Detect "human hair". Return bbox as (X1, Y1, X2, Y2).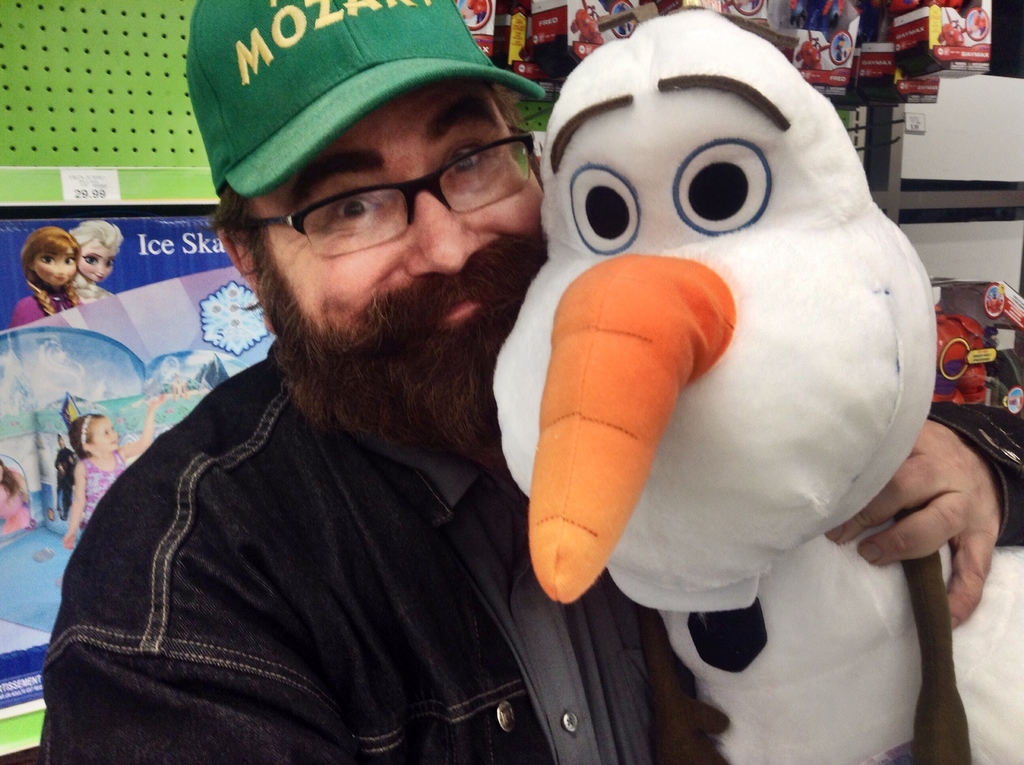
(205, 79, 520, 311).
